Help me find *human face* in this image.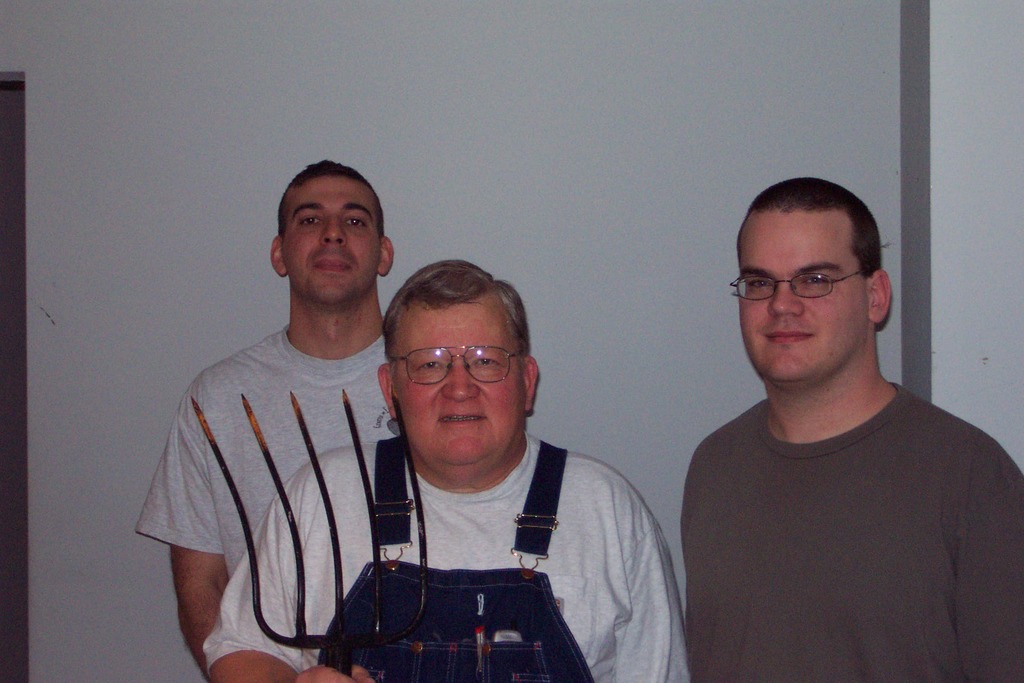
Found it: 279, 174, 380, 309.
